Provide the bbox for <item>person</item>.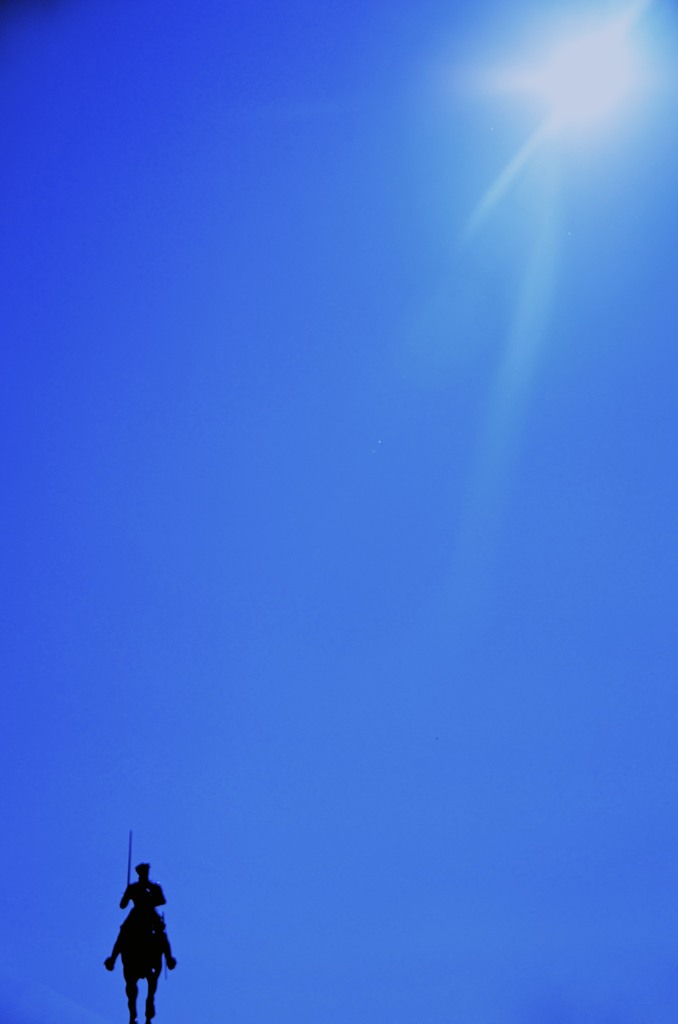
<bbox>99, 854, 175, 1012</bbox>.
